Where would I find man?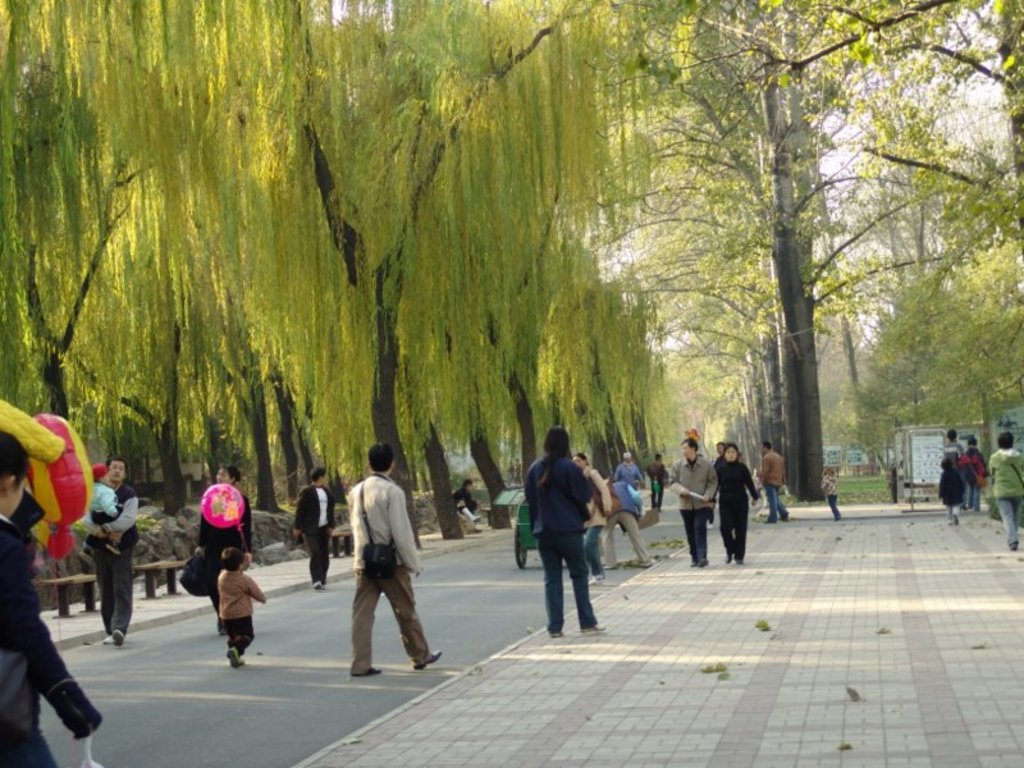
At [614, 448, 643, 490].
